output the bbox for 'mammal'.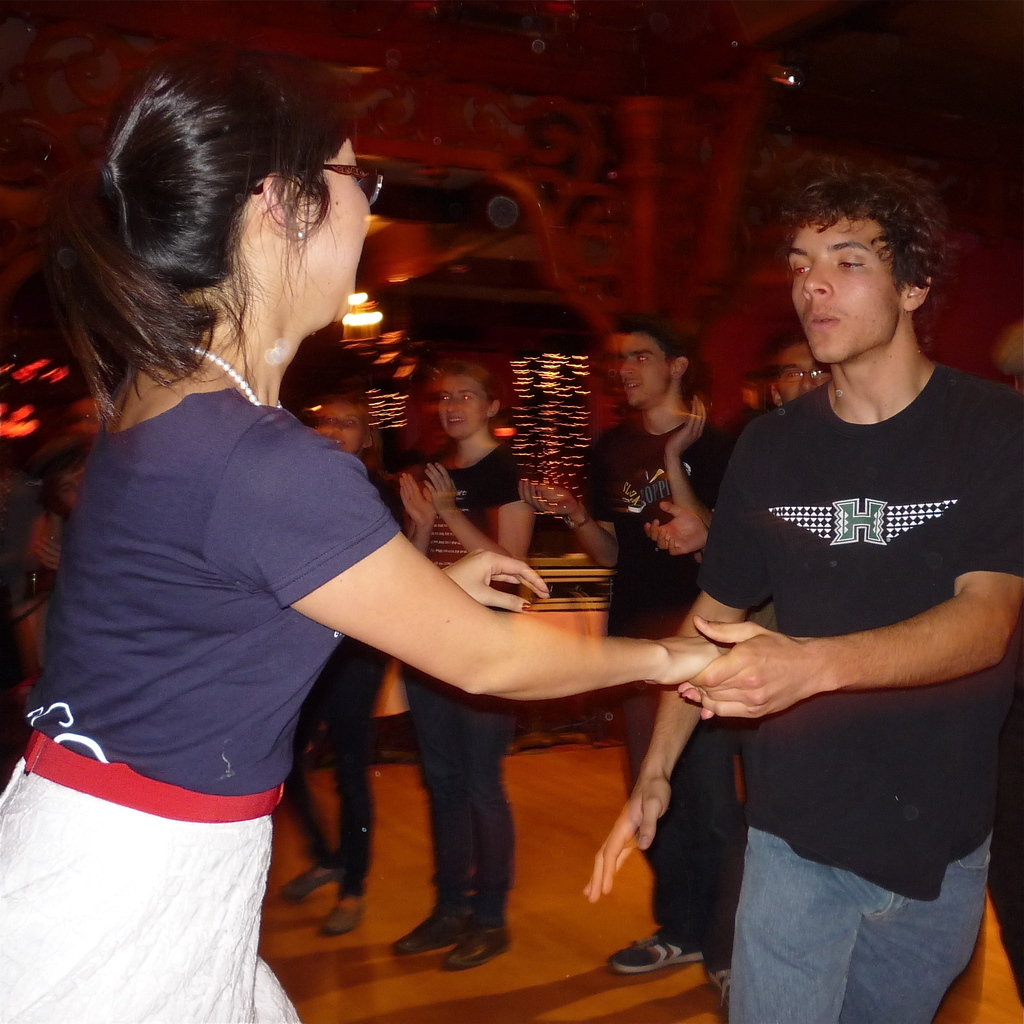
{"x1": 392, "y1": 363, "x2": 522, "y2": 961}.
